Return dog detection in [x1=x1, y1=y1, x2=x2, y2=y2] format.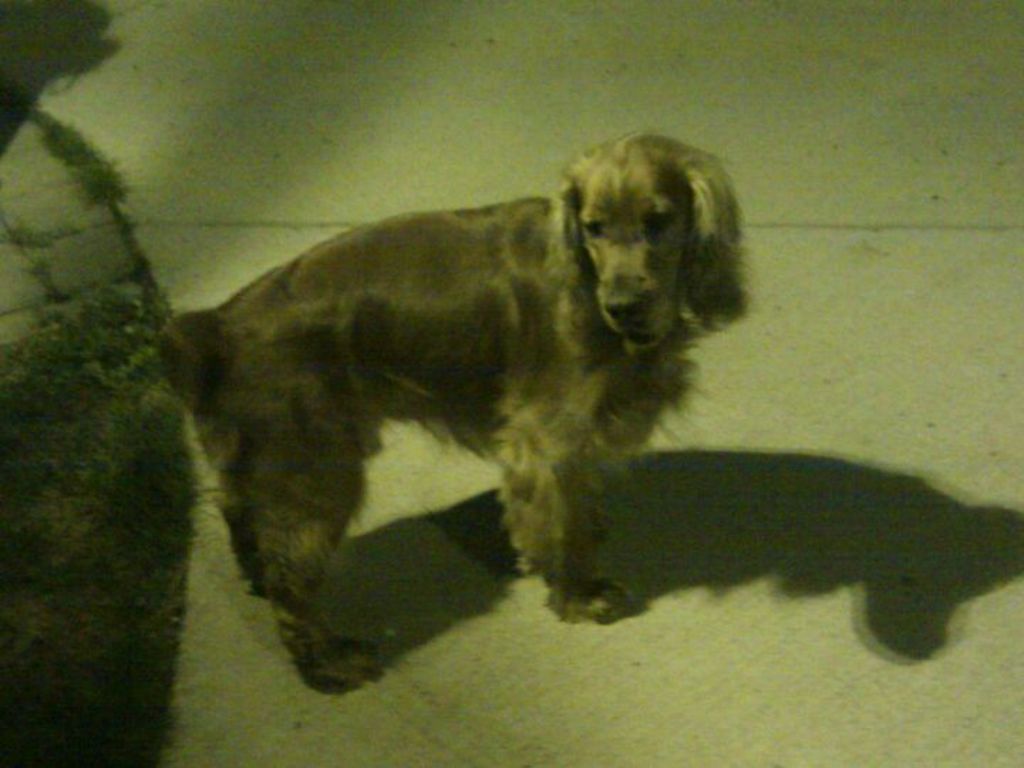
[x1=146, y1=132, x2=754, y2=698].
